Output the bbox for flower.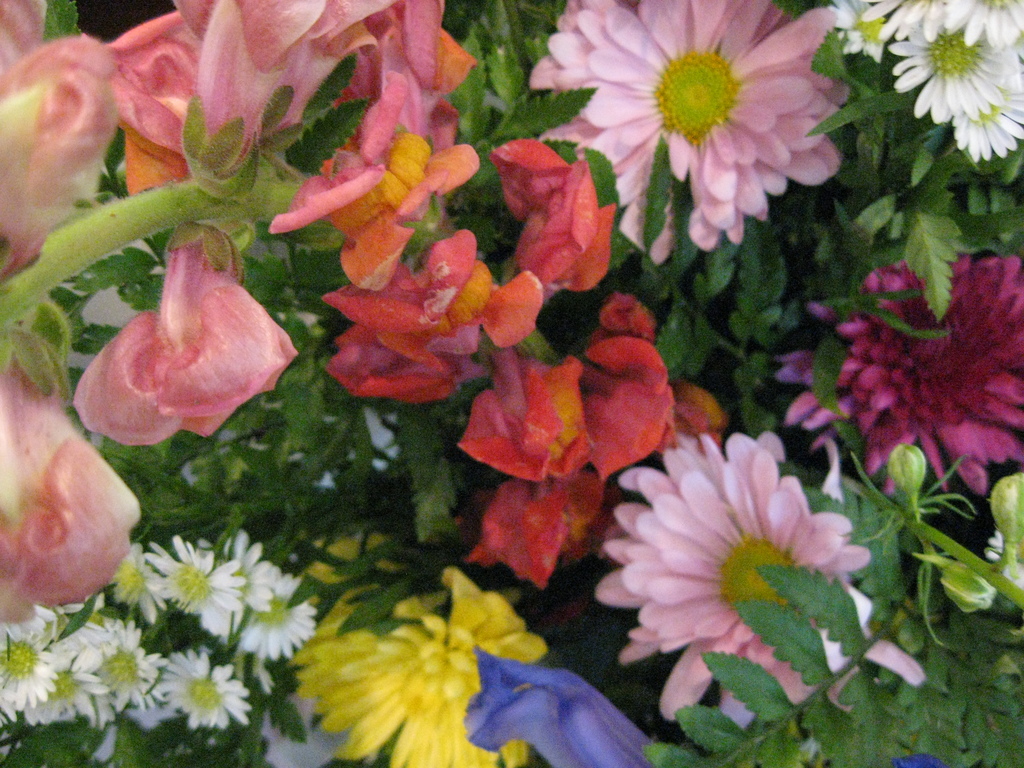
[602,431,932,739].
